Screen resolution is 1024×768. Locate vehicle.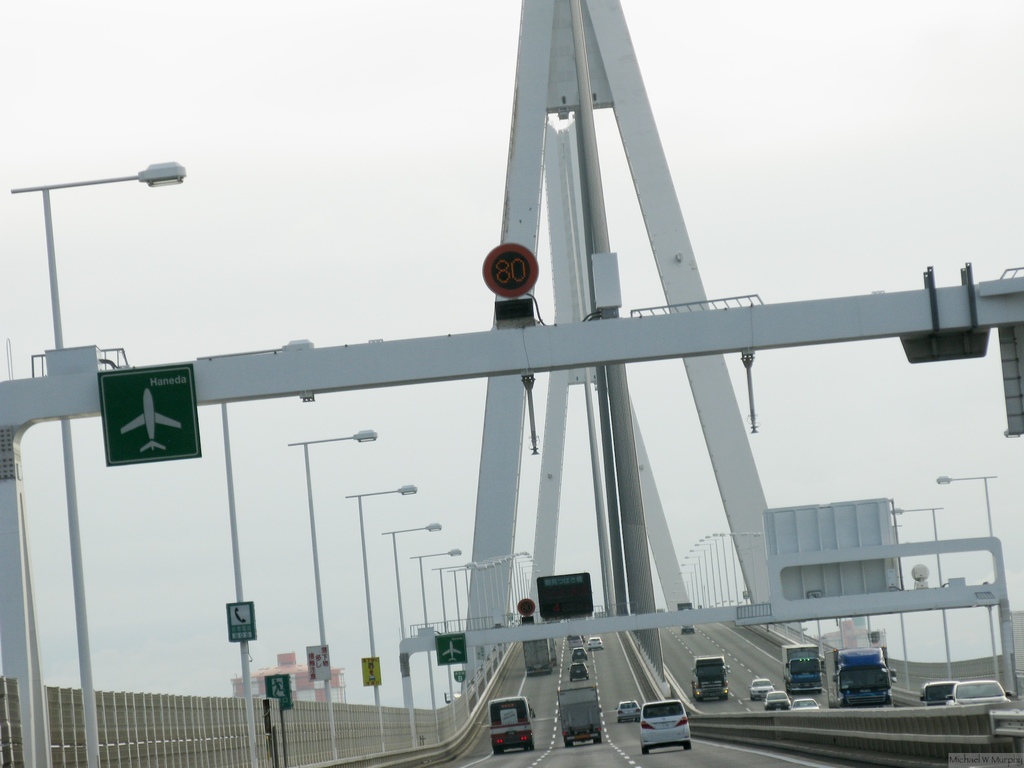
<box>945,676,1012,708</box>.
